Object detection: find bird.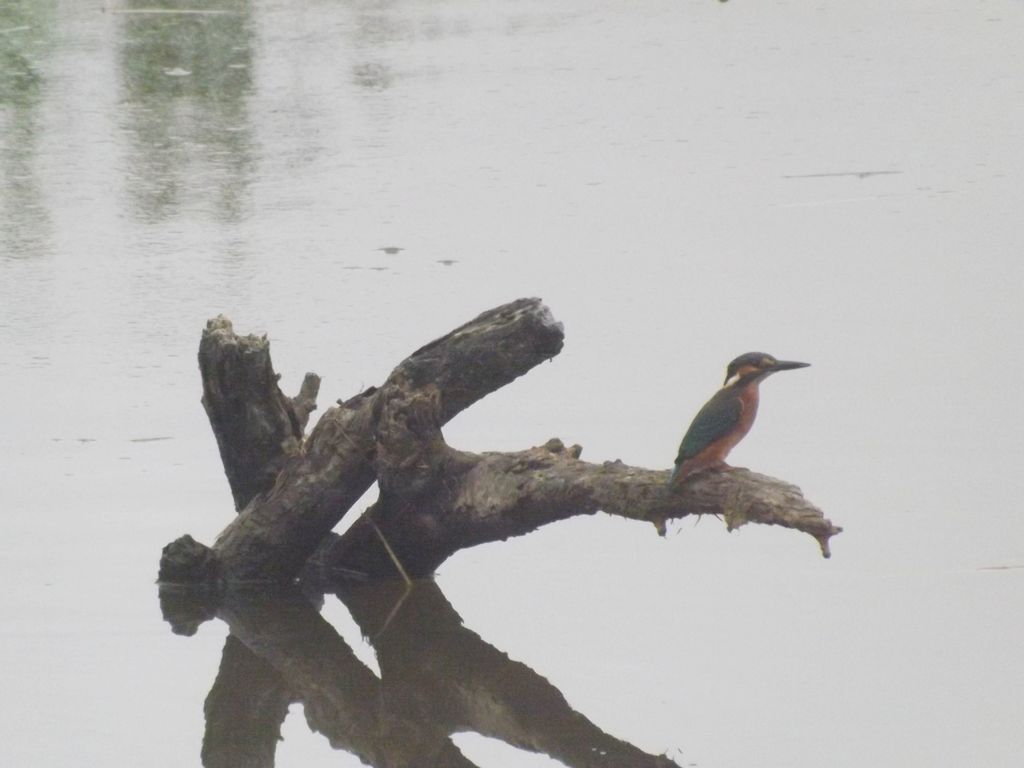
(651, 355, 829, 498).
